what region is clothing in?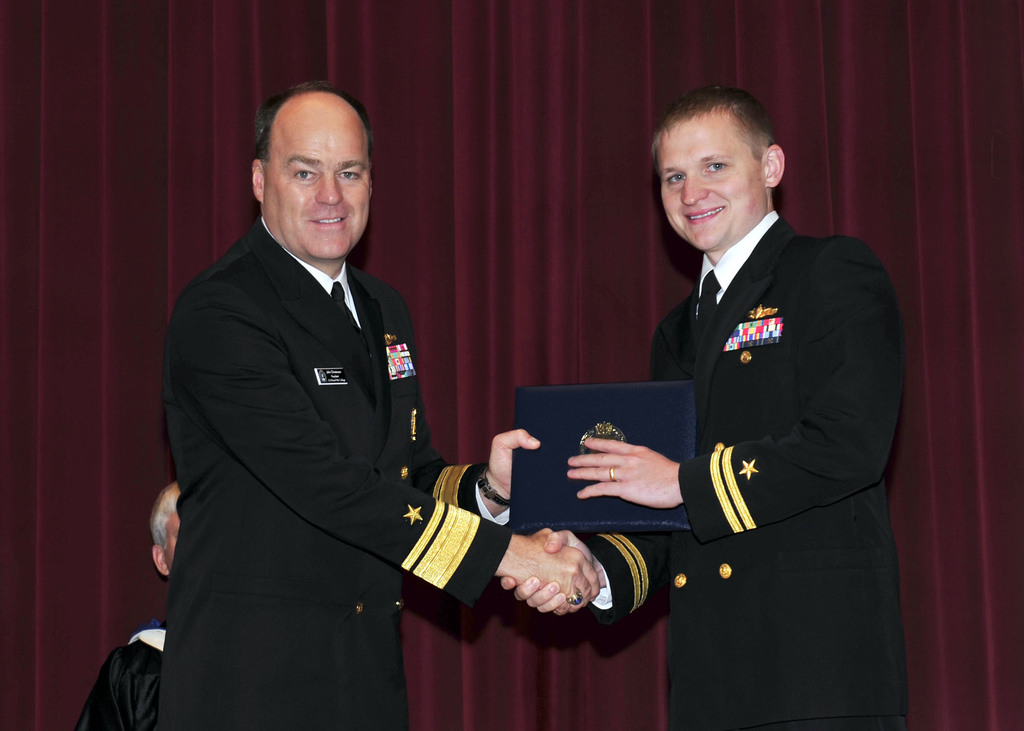
pyautogui.locateOnScreen(137, 217, 511, 730).
